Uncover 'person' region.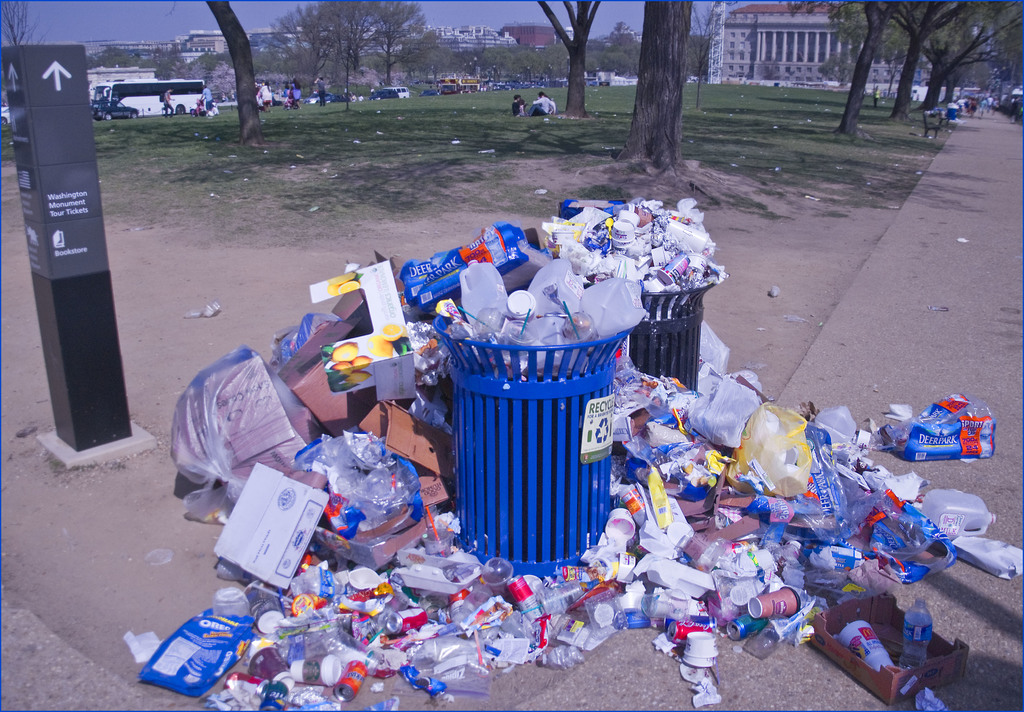
Uncovered: locate(527, 90, 554, 117).
